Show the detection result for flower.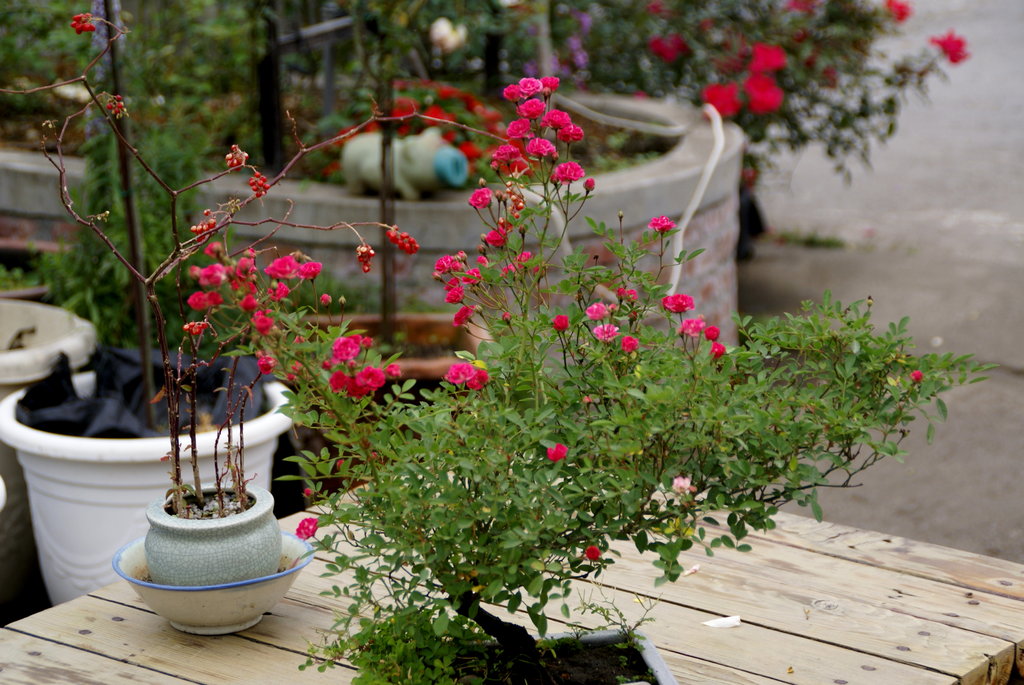
<region>555, 309, 573, 345</region>.
